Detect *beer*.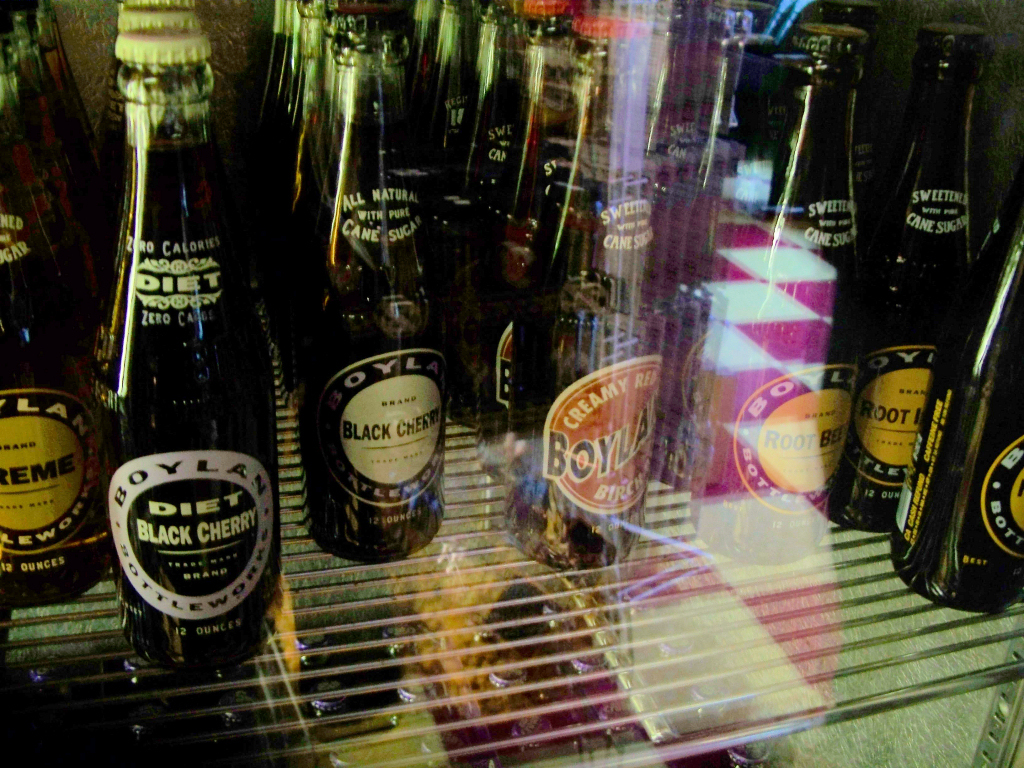
Detected at detection(892, 218, 1023, 618).
